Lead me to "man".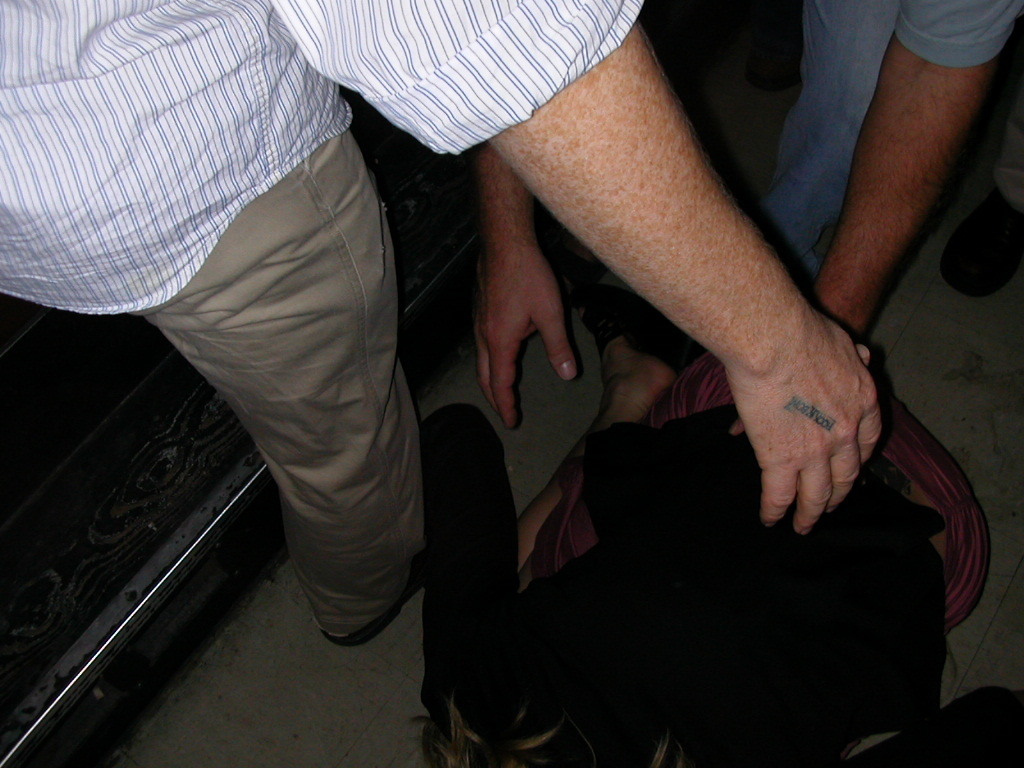
Lead to pyautogui.locateOnScreen(0, 0, 881, 653).
